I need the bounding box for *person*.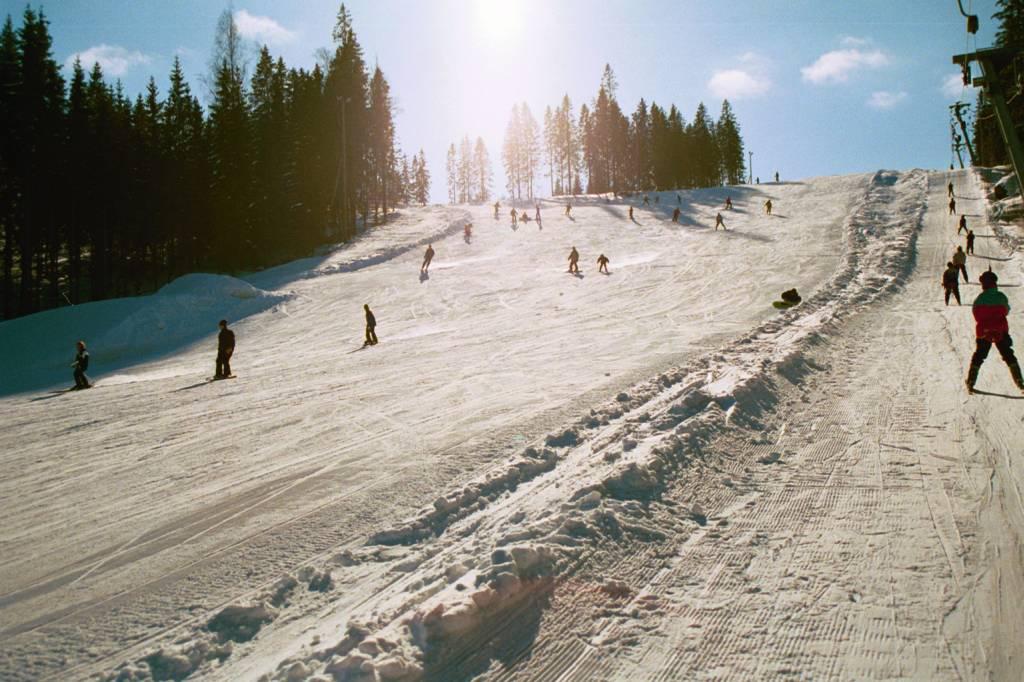
Here it is: 536,202,541,220.
